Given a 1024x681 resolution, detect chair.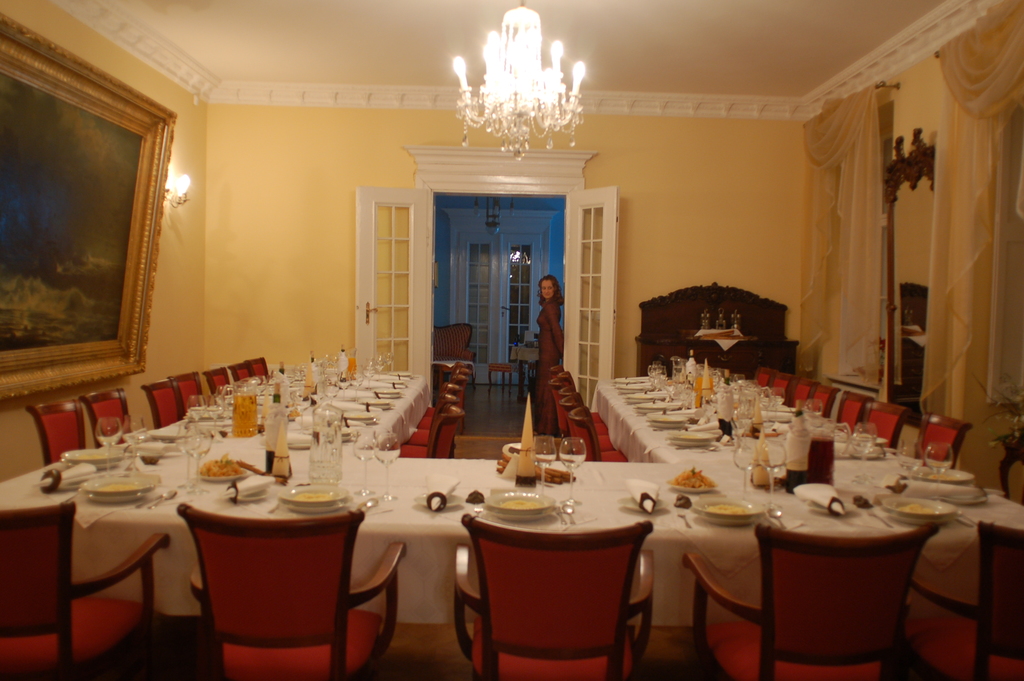
box(175, 503, 407, 680).
